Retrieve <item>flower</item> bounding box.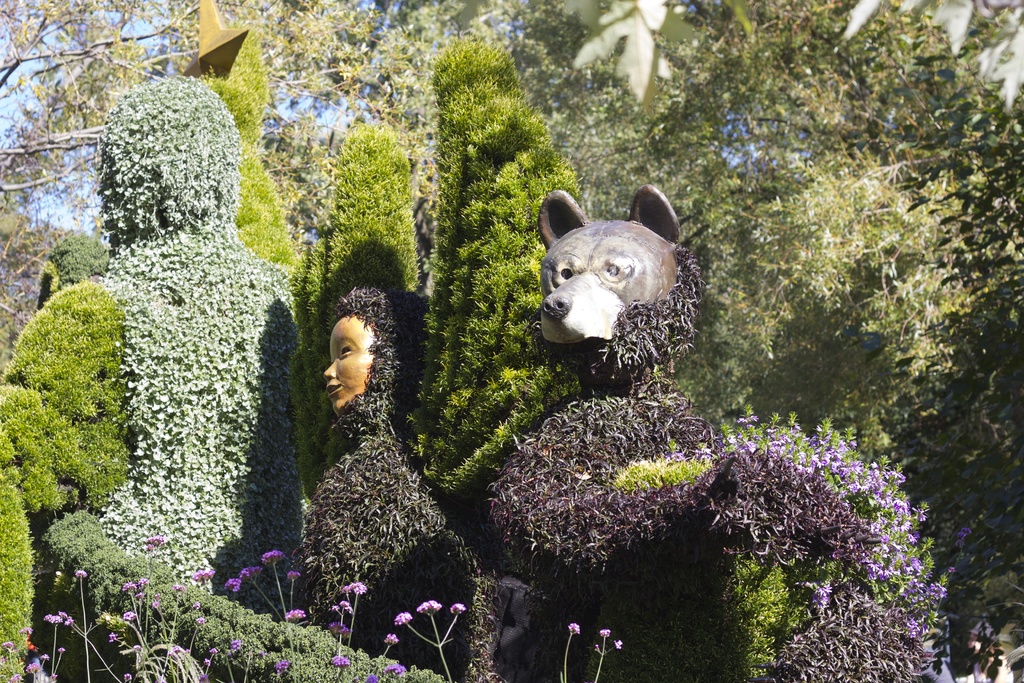
Bounding box: box=[887, 113, 904, 139].
